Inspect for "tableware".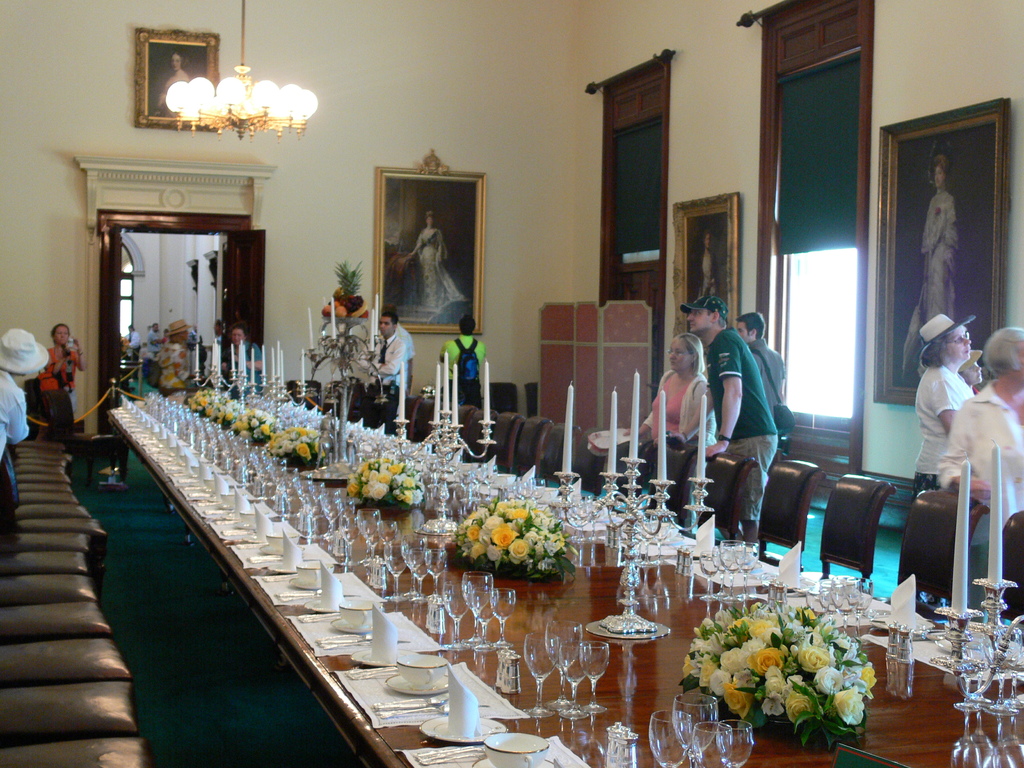
Inspection: (439, 579, 472, 649).
